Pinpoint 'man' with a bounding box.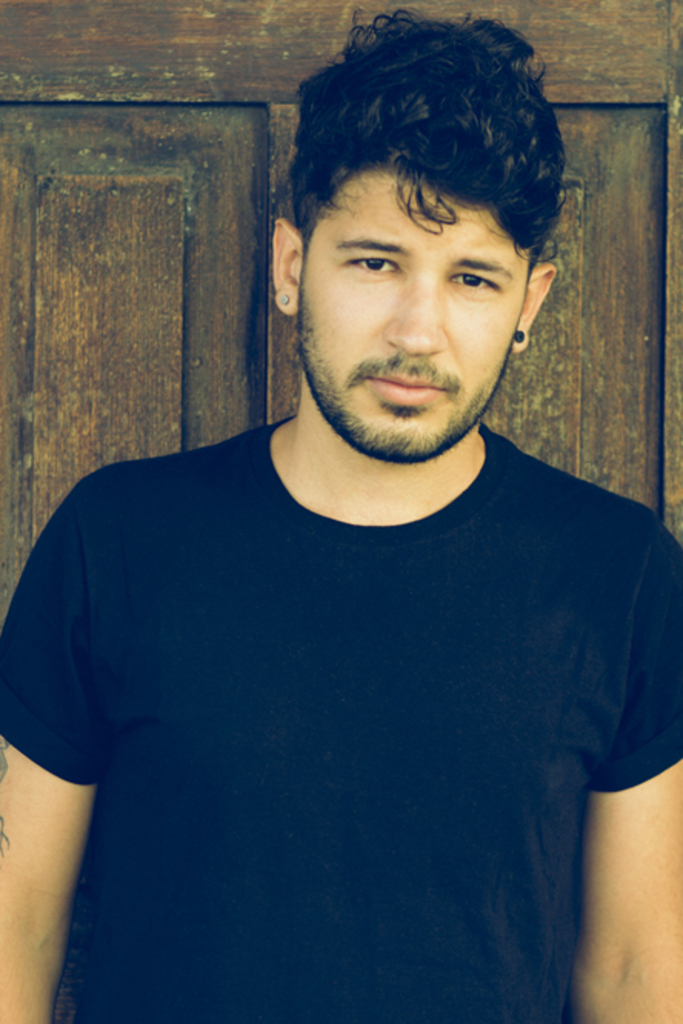
<box>14,0,669,1015</box>.
